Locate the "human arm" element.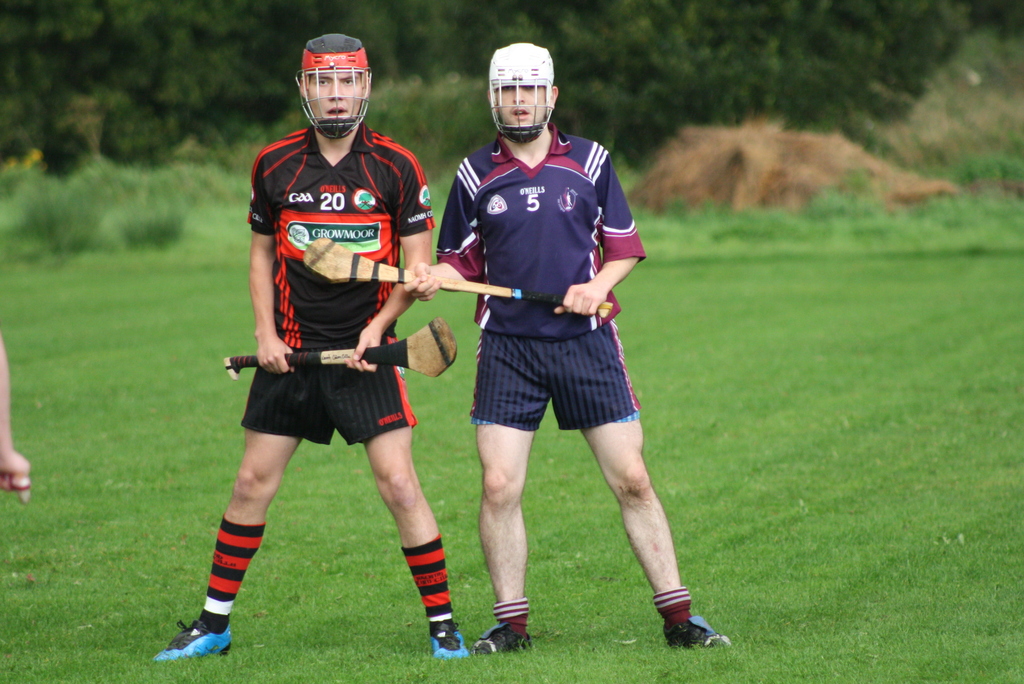
Element bbox: left=408, top=147, right=499, bottom=305.
